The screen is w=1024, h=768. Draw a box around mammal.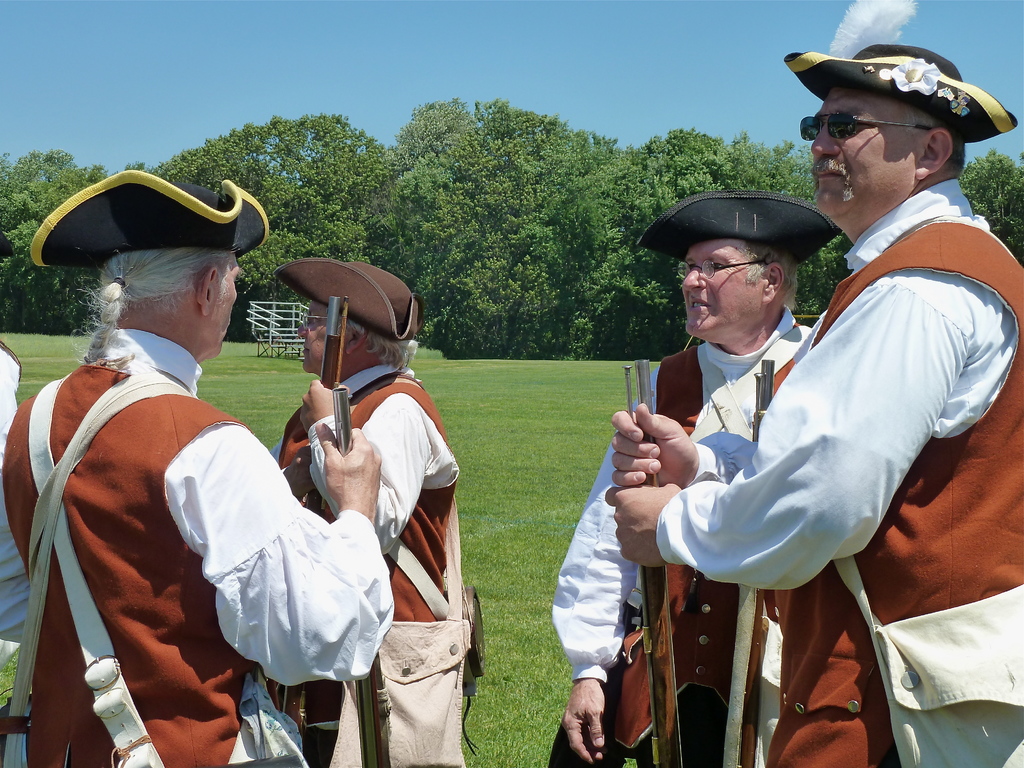
547,189,848,767.
